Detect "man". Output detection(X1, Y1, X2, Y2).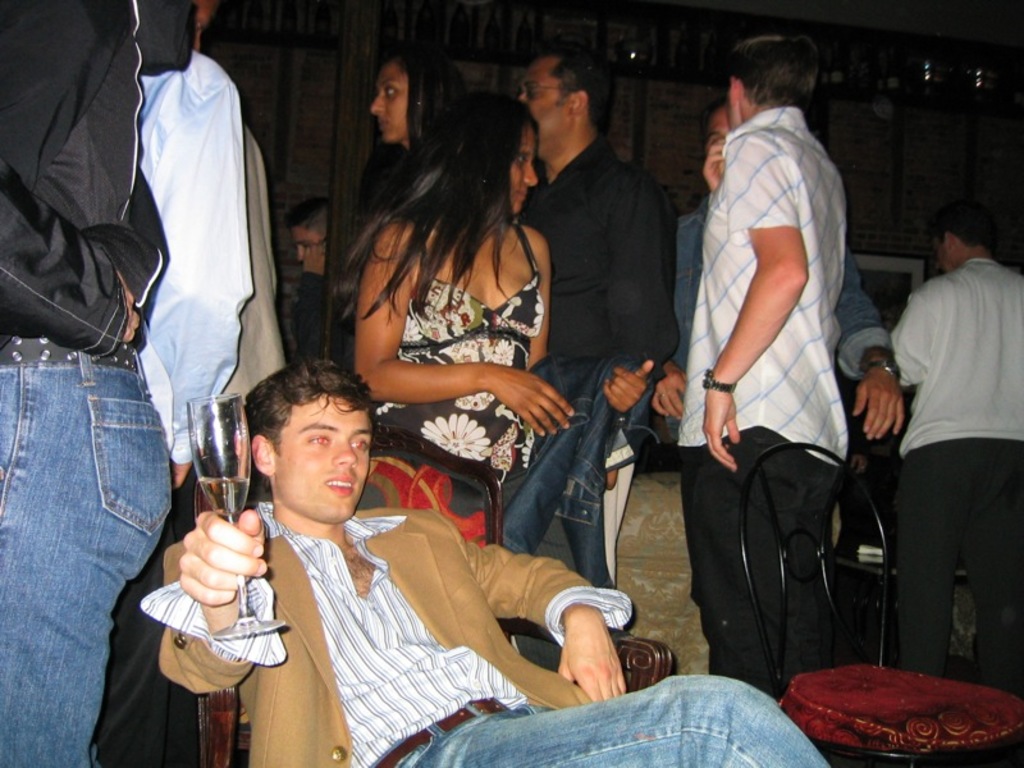
detection(143, 365, 833, 767).
